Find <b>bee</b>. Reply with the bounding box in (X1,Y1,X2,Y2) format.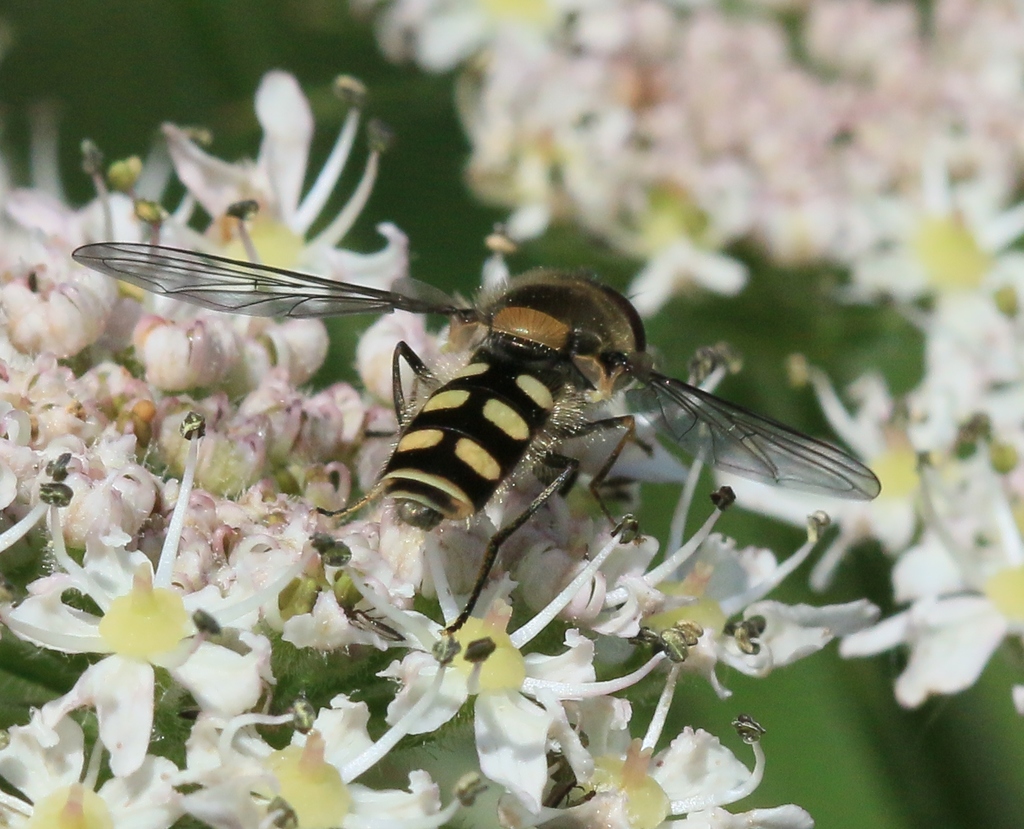
(89,217,909,573).
